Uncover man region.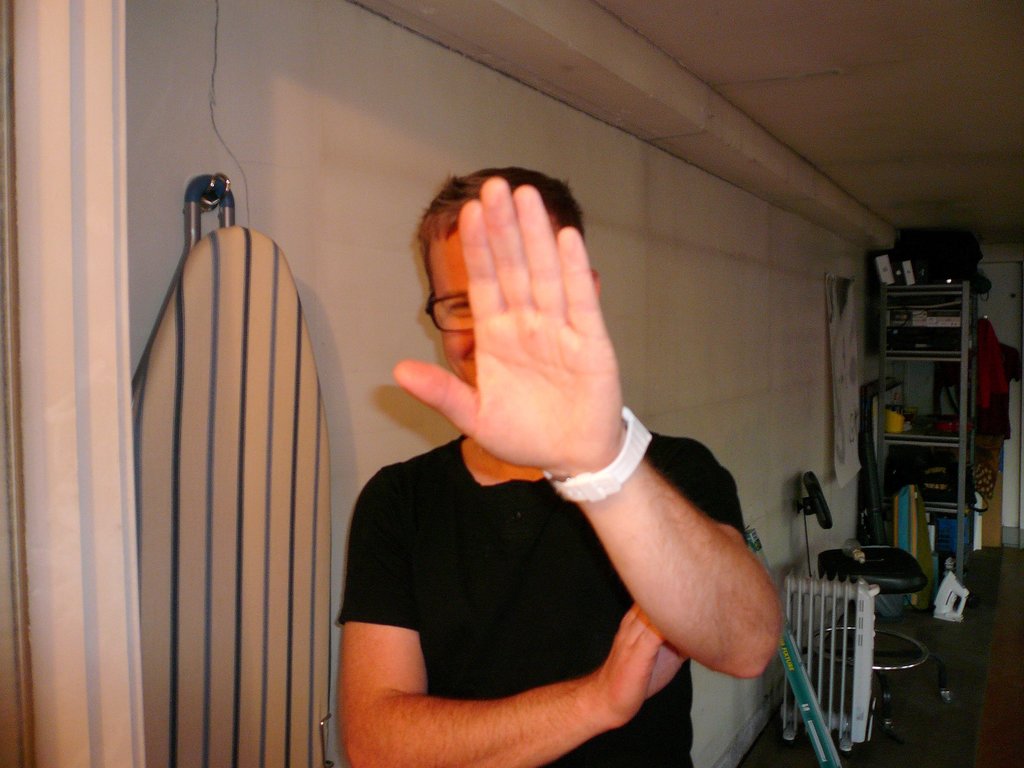
Uncovered: locate(338, 159, 773, 767).
